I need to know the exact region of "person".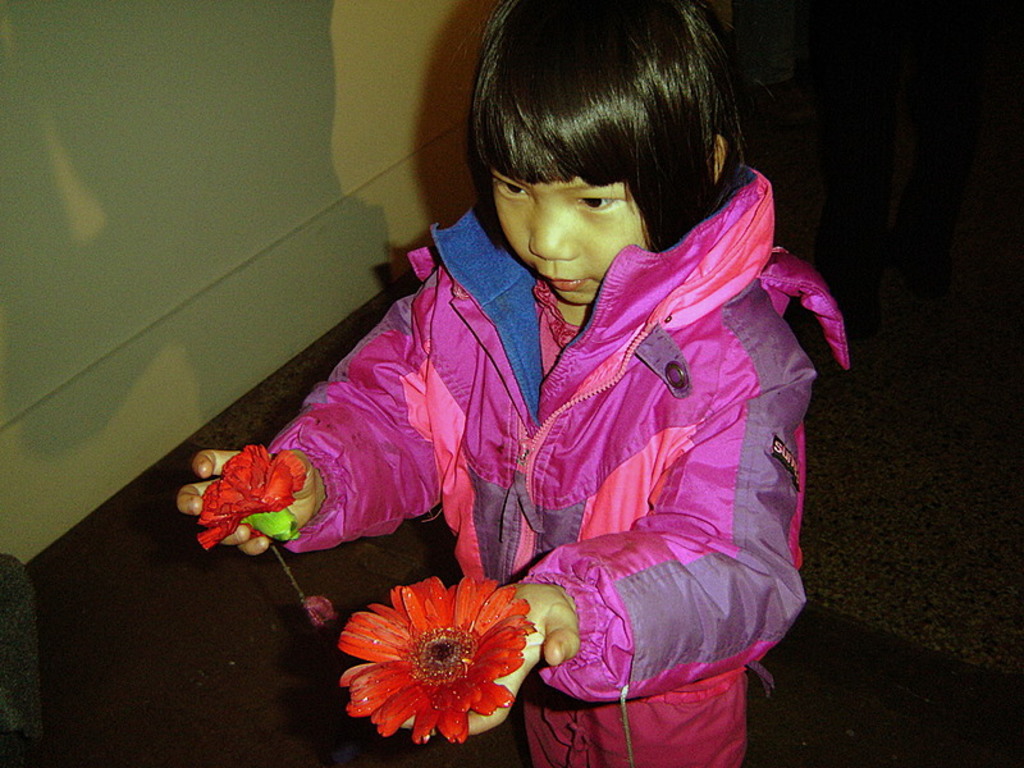
Region: x1=170, y1=0, x2=849, y2=767.
